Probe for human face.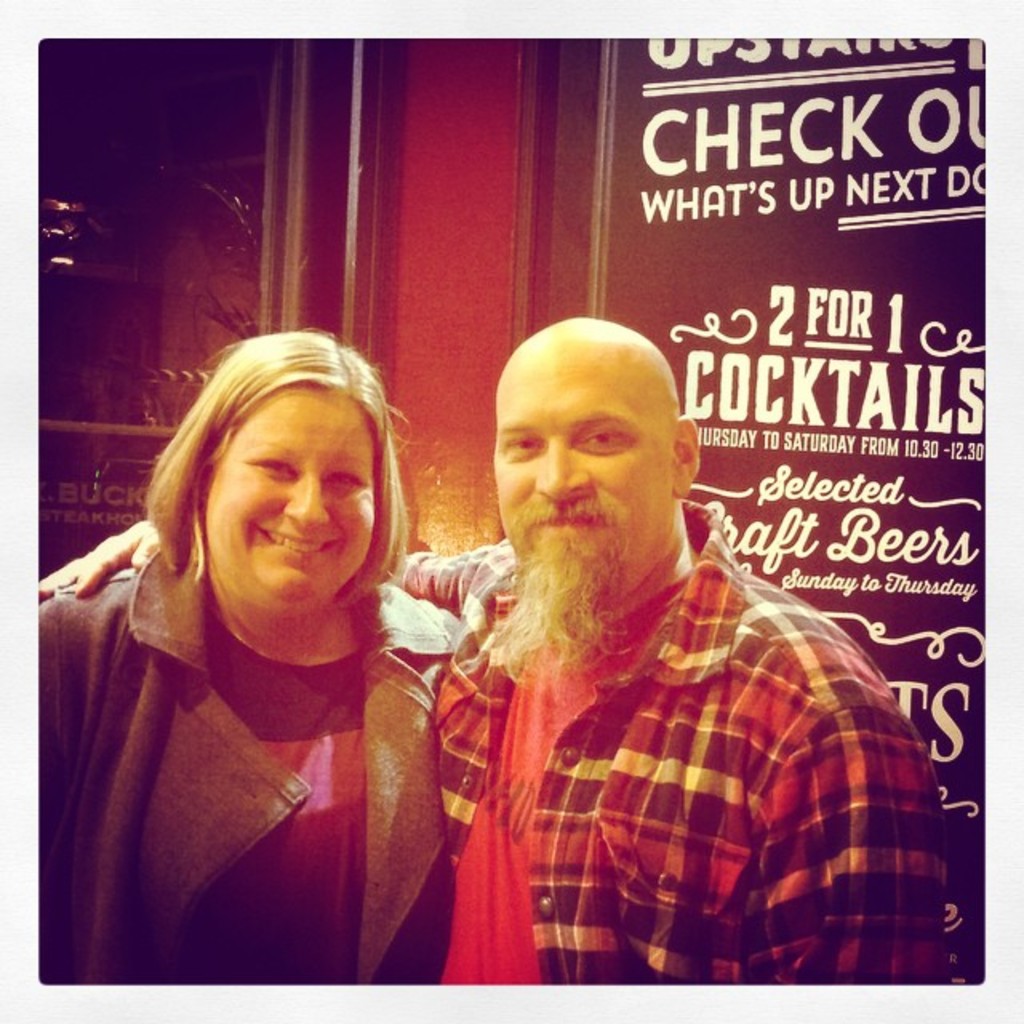
Probe result: [x1=491, y1=338, x2=675, y2=589].
